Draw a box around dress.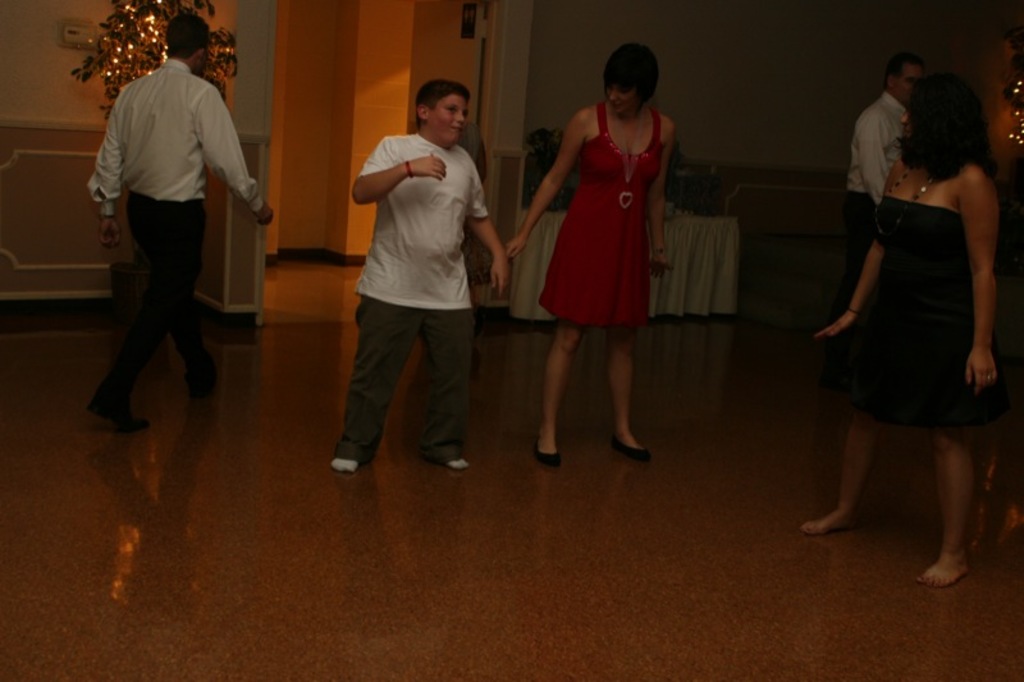
bbox=[541, 104, 664, 334].
